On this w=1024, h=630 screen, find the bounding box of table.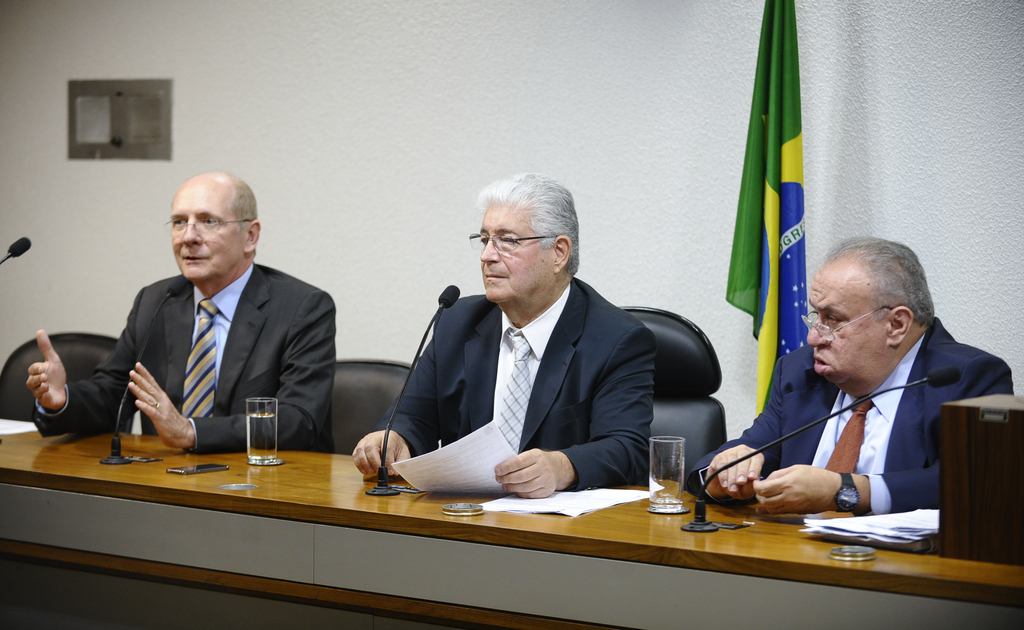
Bounding box: (left=0, top=412, right=1023, bottom=629).
